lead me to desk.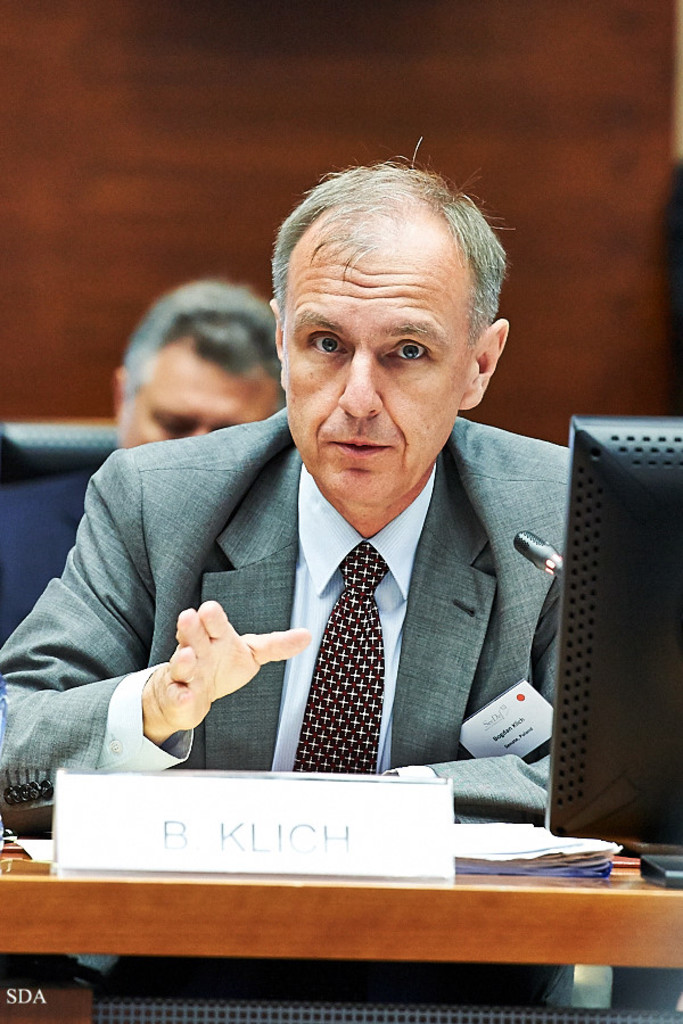
Lead to <bbox>0, 799, 667, 1000</bbox>.
